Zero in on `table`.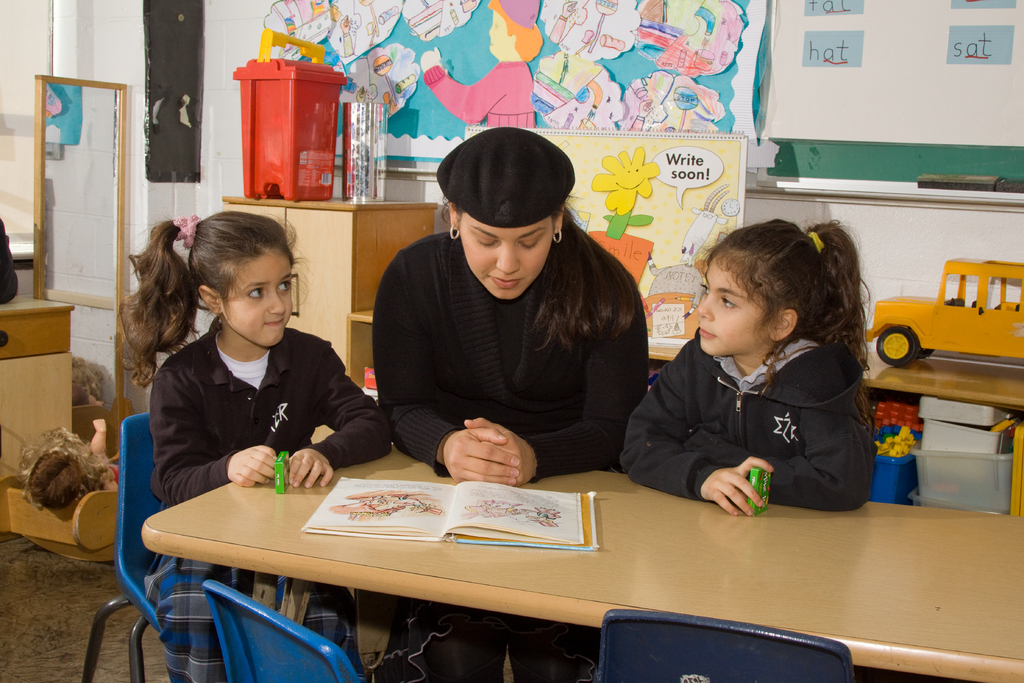
Zeroed in: BBox(118, 450, 1001, 672).
